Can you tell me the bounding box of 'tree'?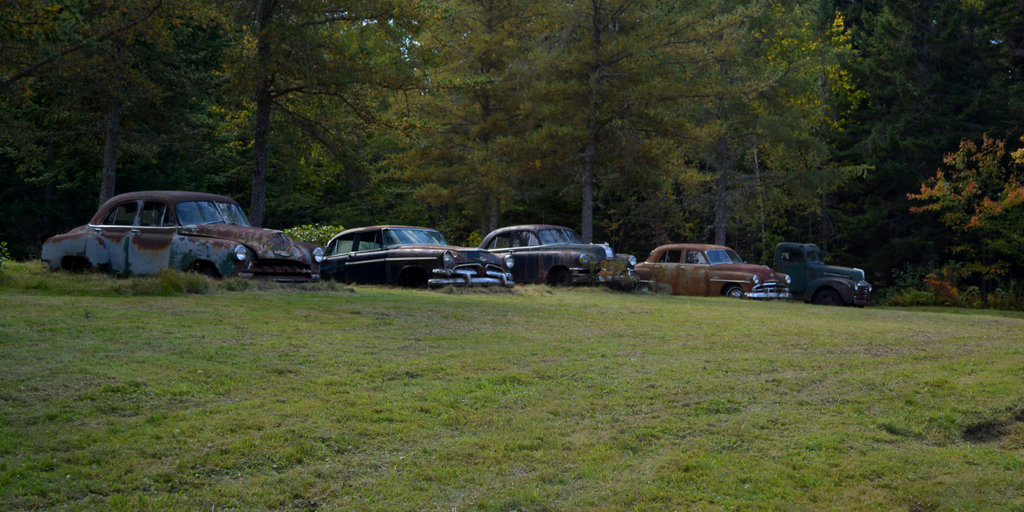
crop(433, 0, 649, 253).
